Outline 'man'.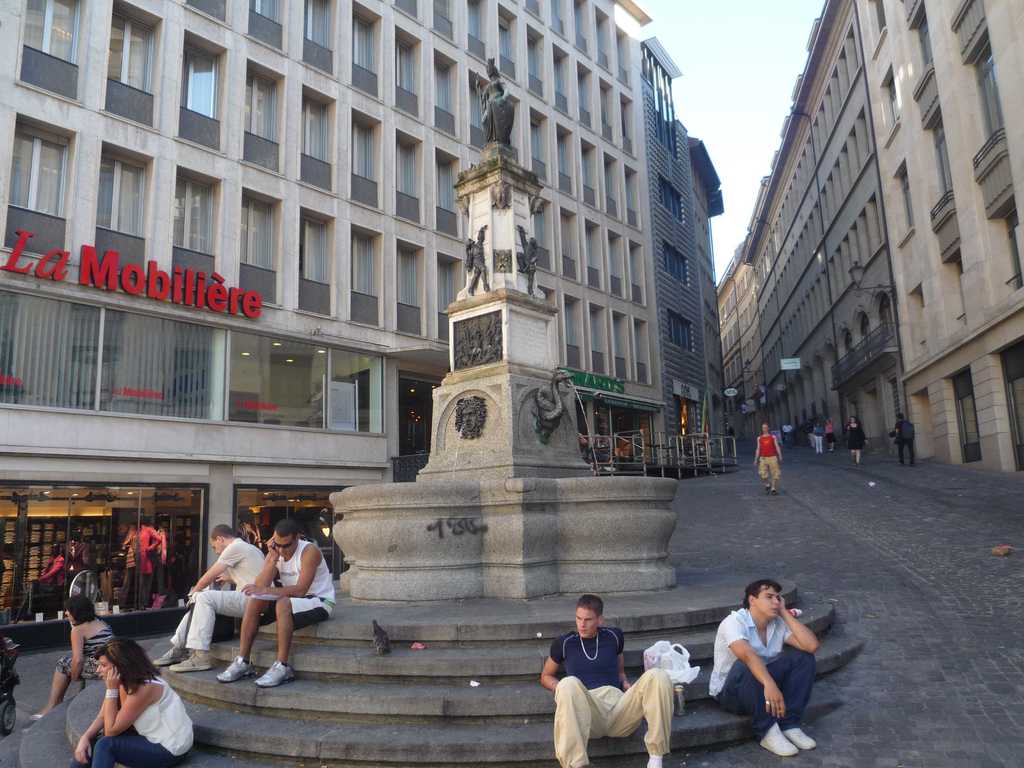
Outline: detection(706, 580, 822, 760).
